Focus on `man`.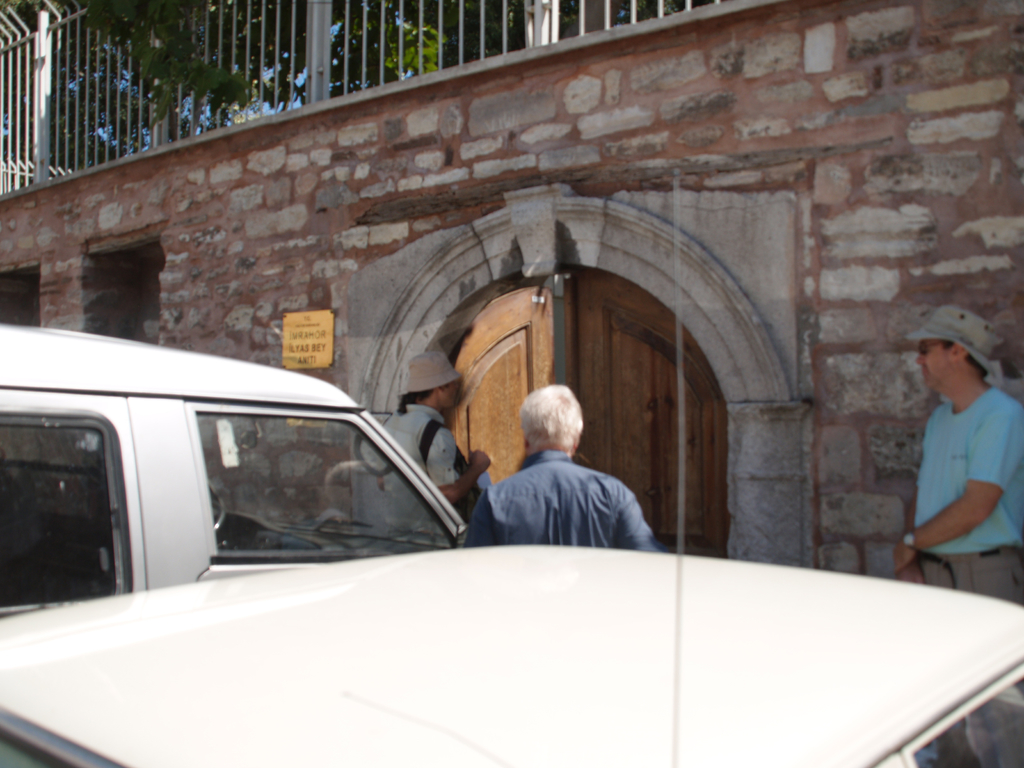
Focused at x1=887, y1=304, x2=1023, y2=610.
